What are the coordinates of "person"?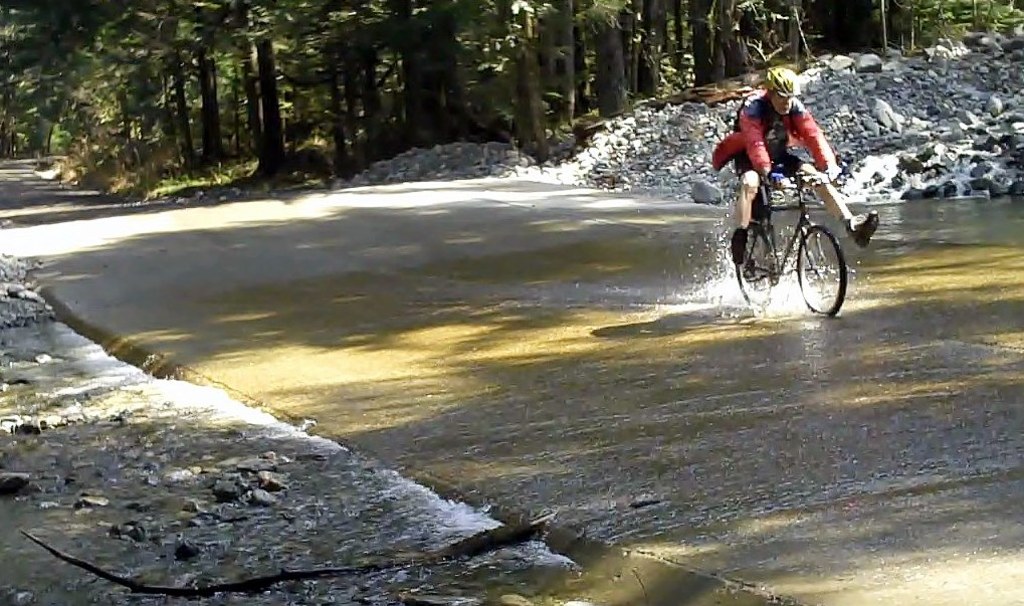
crop(745, 89, 855, 291).
